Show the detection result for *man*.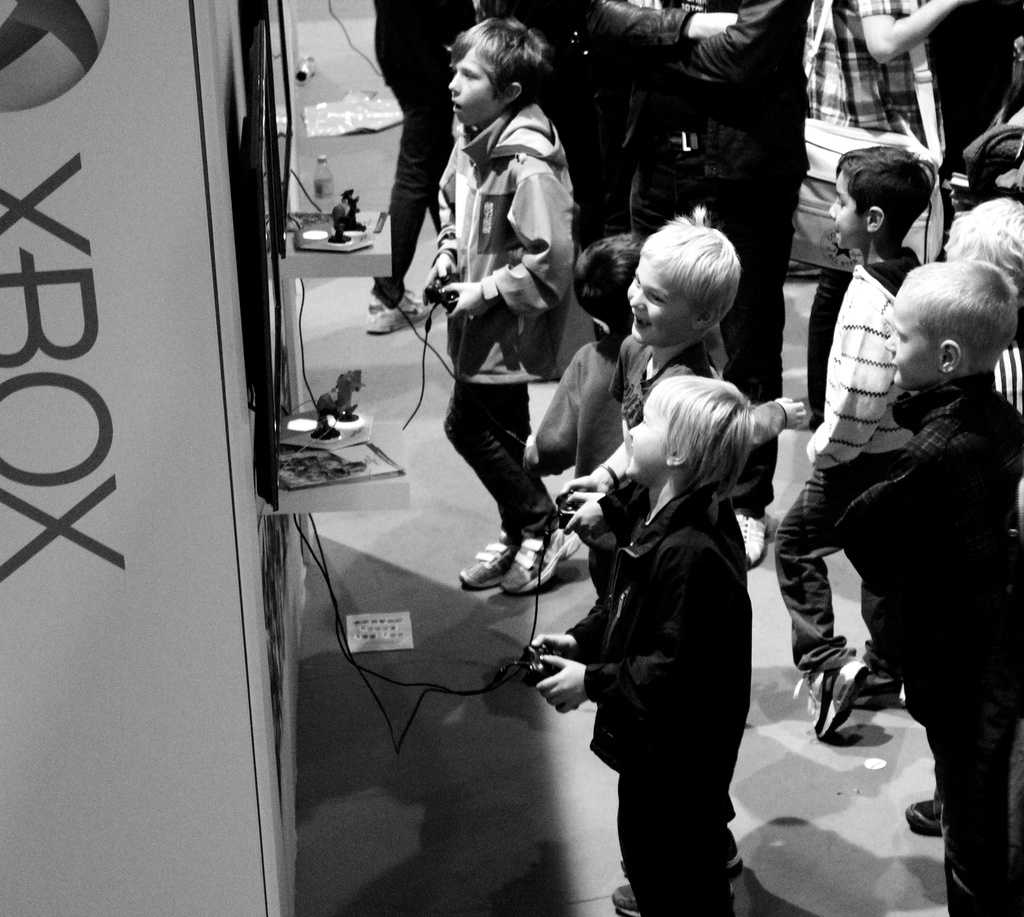
577 0 811 555.
